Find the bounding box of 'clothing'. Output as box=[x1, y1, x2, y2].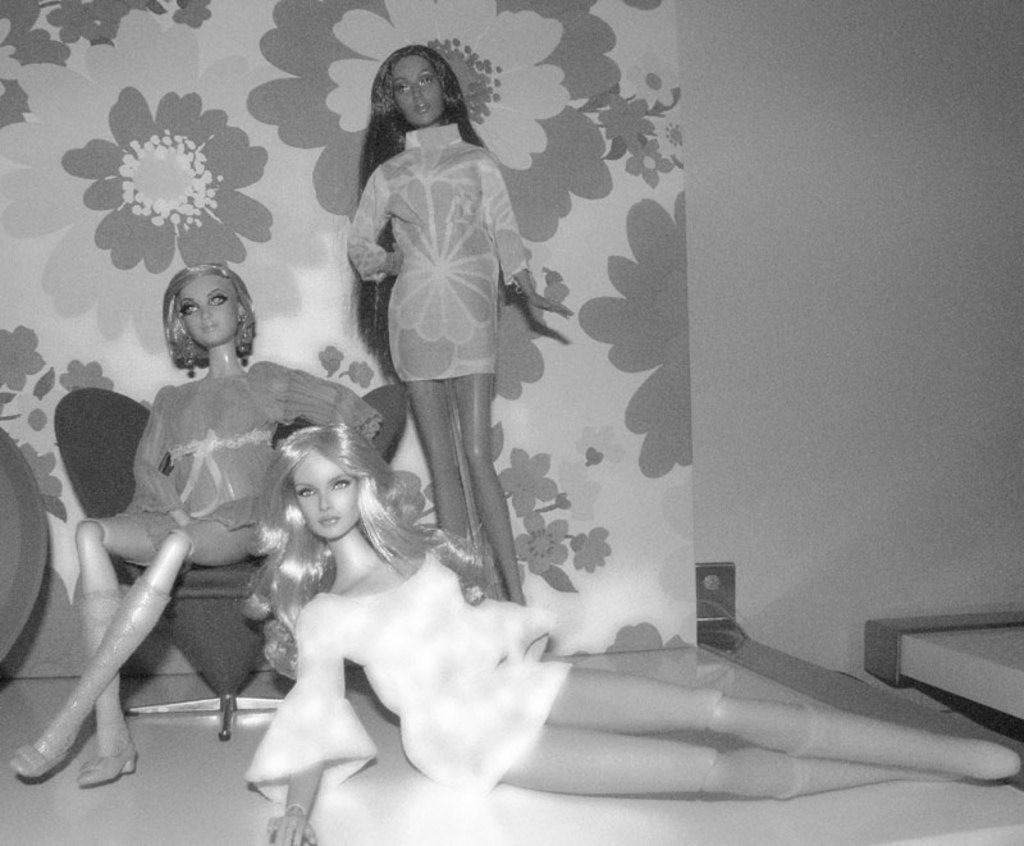
box=[122, 362, 385, 559].
